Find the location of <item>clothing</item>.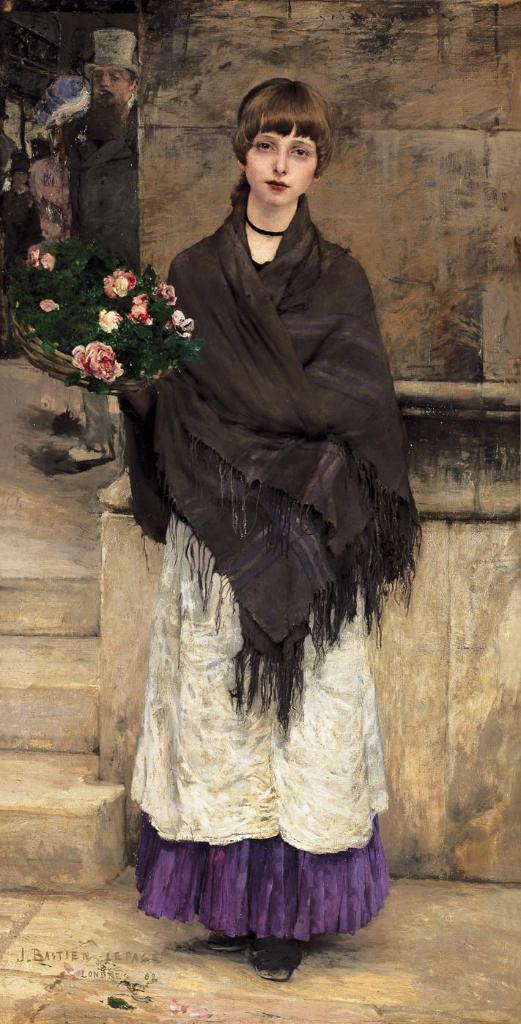
Location: {"left": 0, "top": 101, "right": 147, "bottom": 270}.
